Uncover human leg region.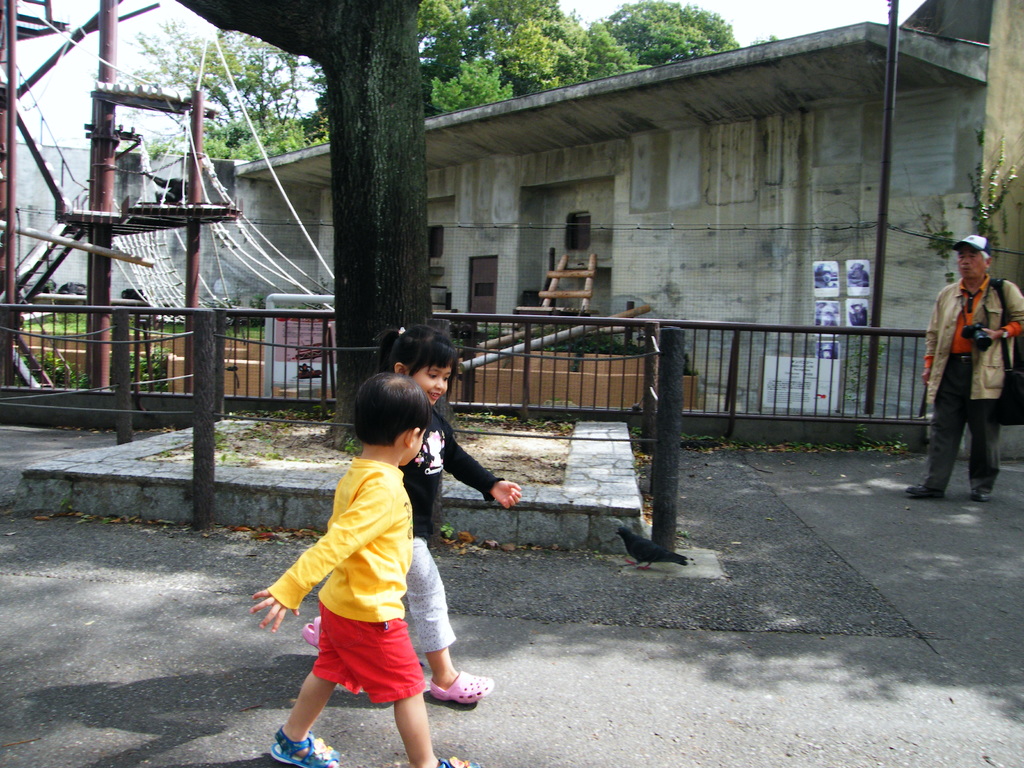
Uncovered: Rect(970, 372, 1000, 499).
